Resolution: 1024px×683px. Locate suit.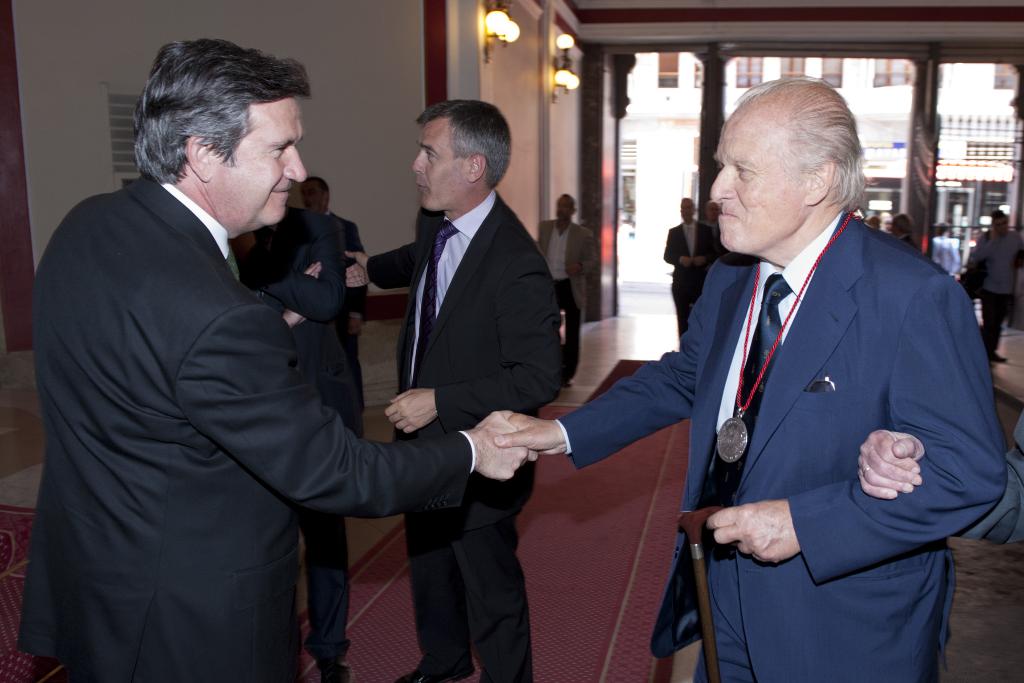
555, 206, 1009, 682.
